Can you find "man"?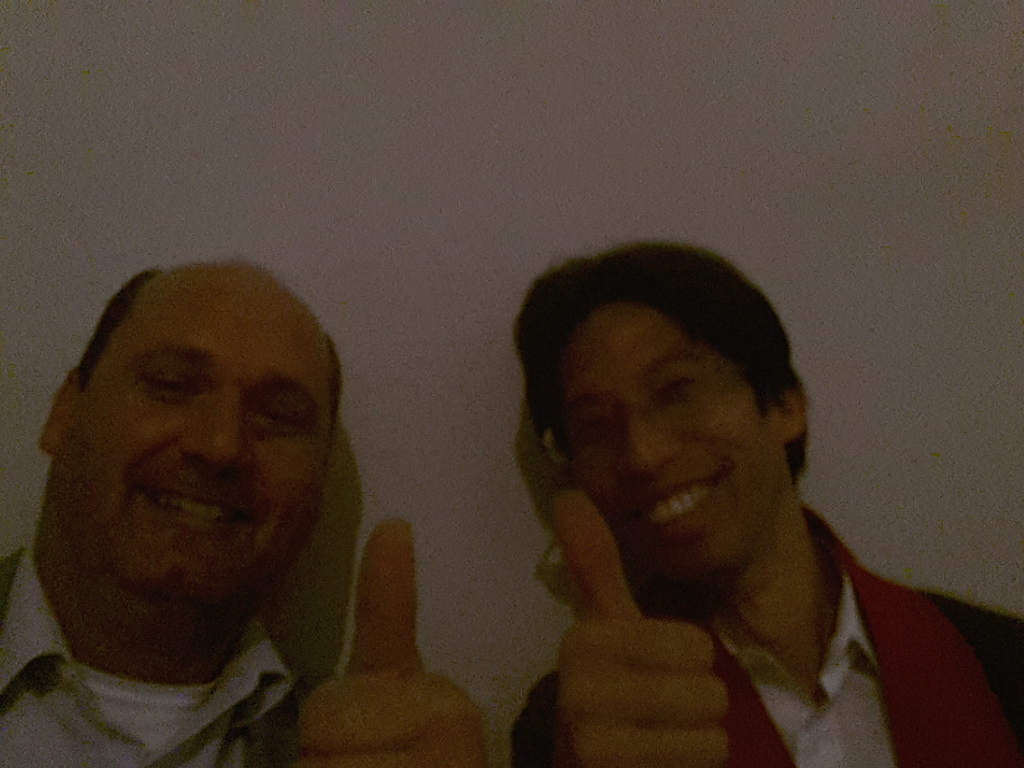
Yes, bounding box: pyautogui.locateOnScreen(0, 257, 489, 767).
